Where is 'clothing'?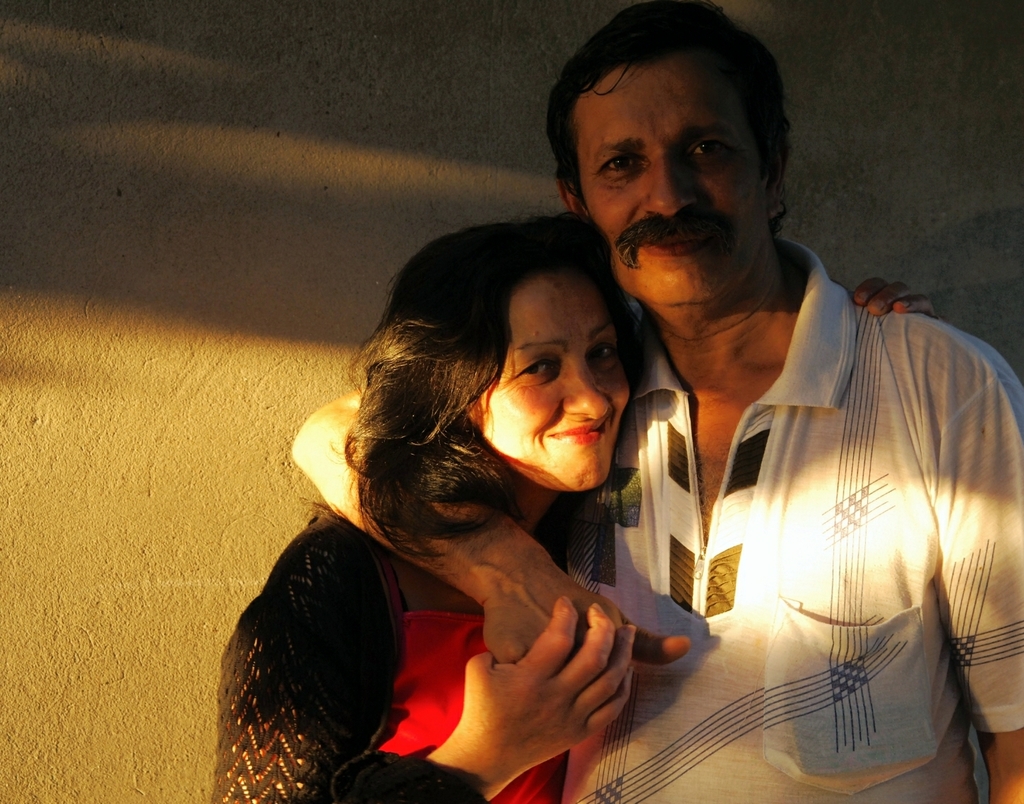
detection(218, 517, 568, 803).
